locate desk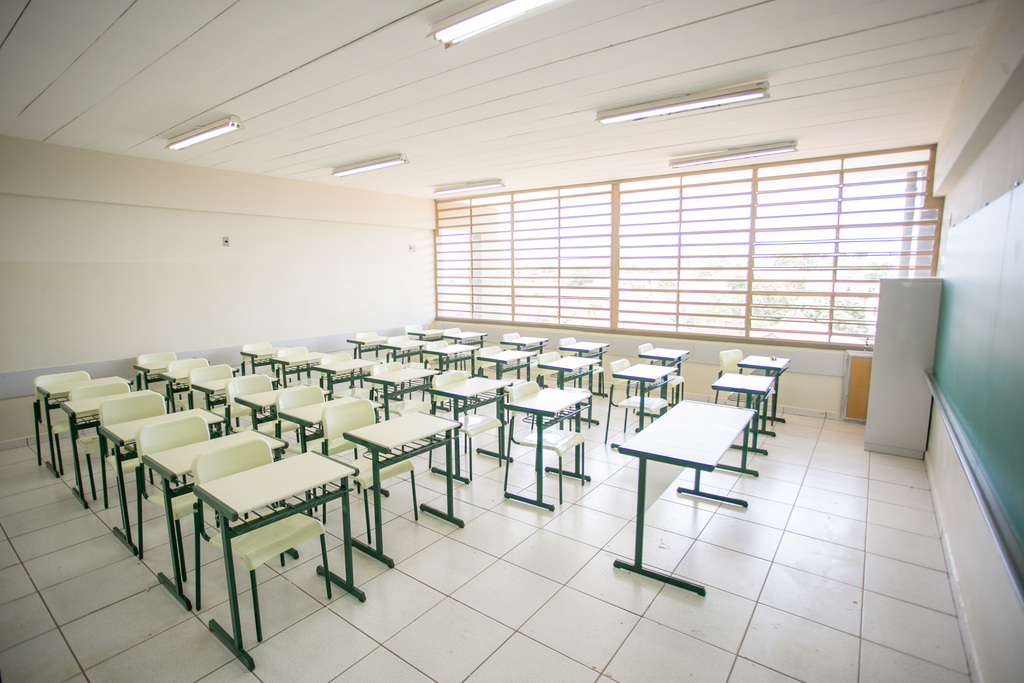
505 383 597 516
